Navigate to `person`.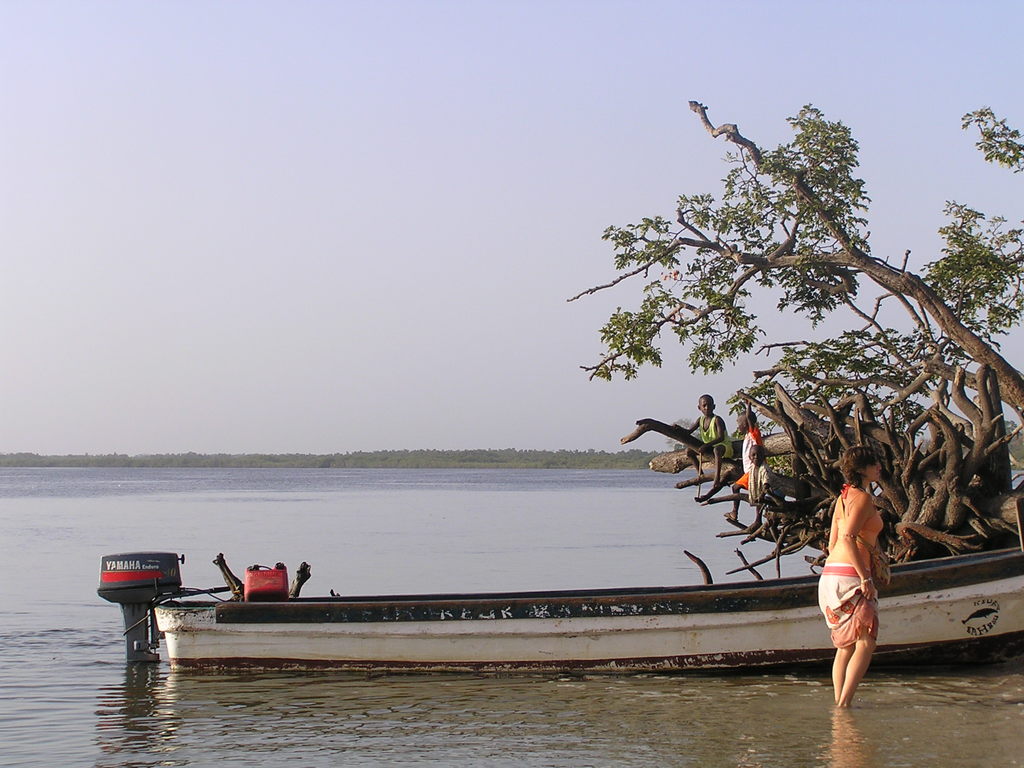
Navigation target: <bbox>746, 440, 778, 512</bbox>.
